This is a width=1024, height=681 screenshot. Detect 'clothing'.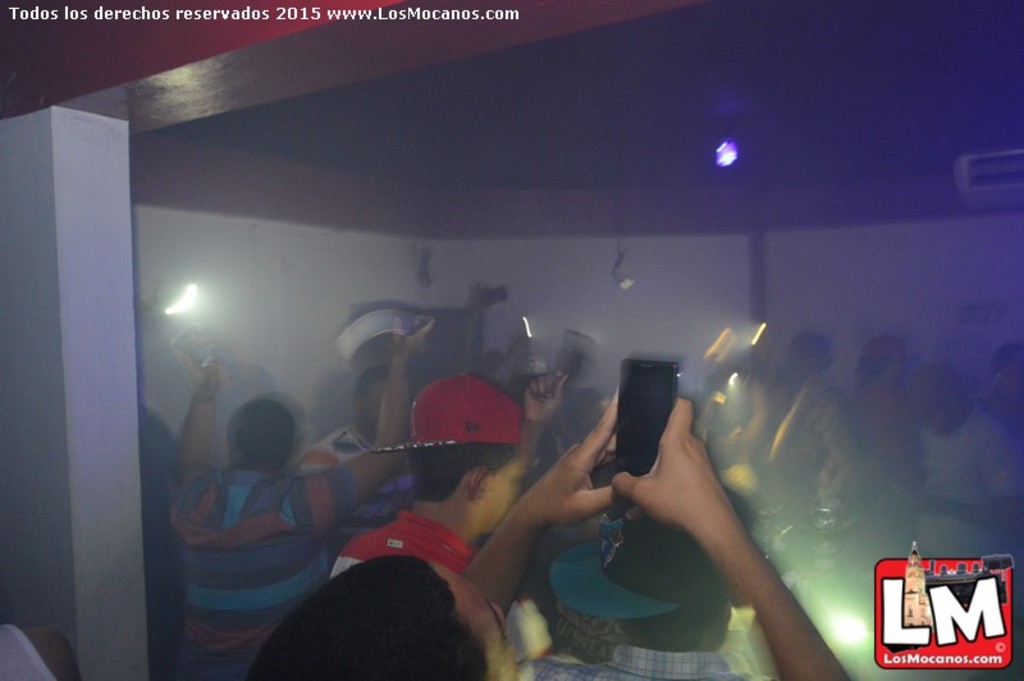
Rect(914, 405, 1019, 558).
